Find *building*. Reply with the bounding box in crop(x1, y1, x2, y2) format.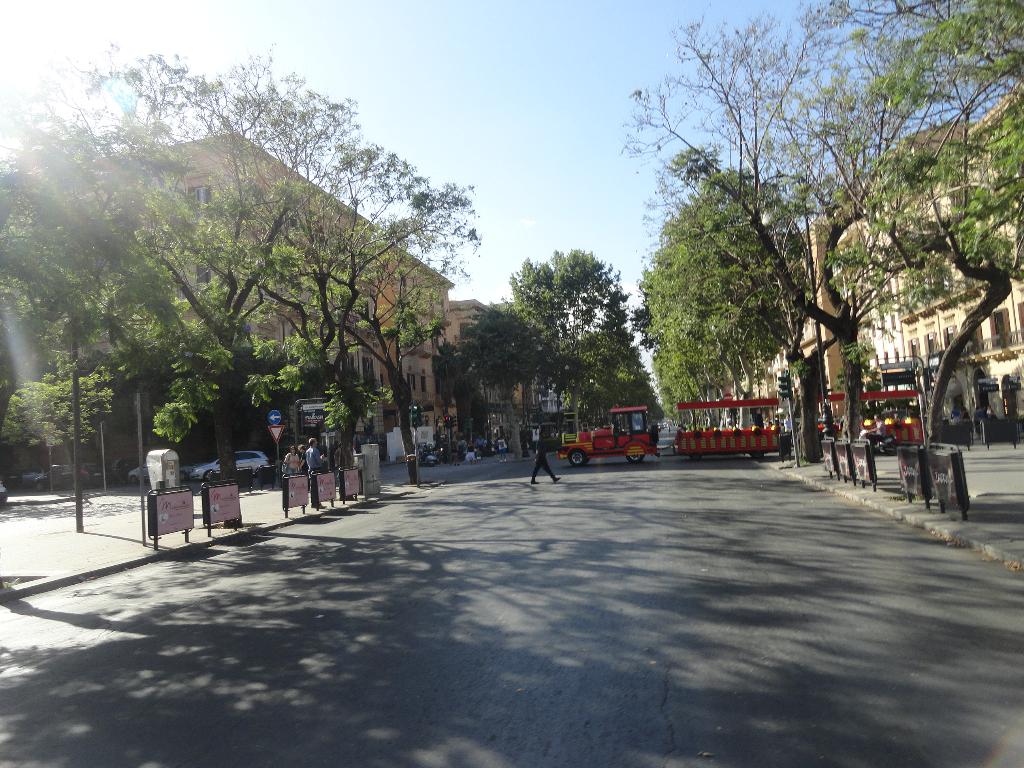
crop(452, 300, 540, 447).
